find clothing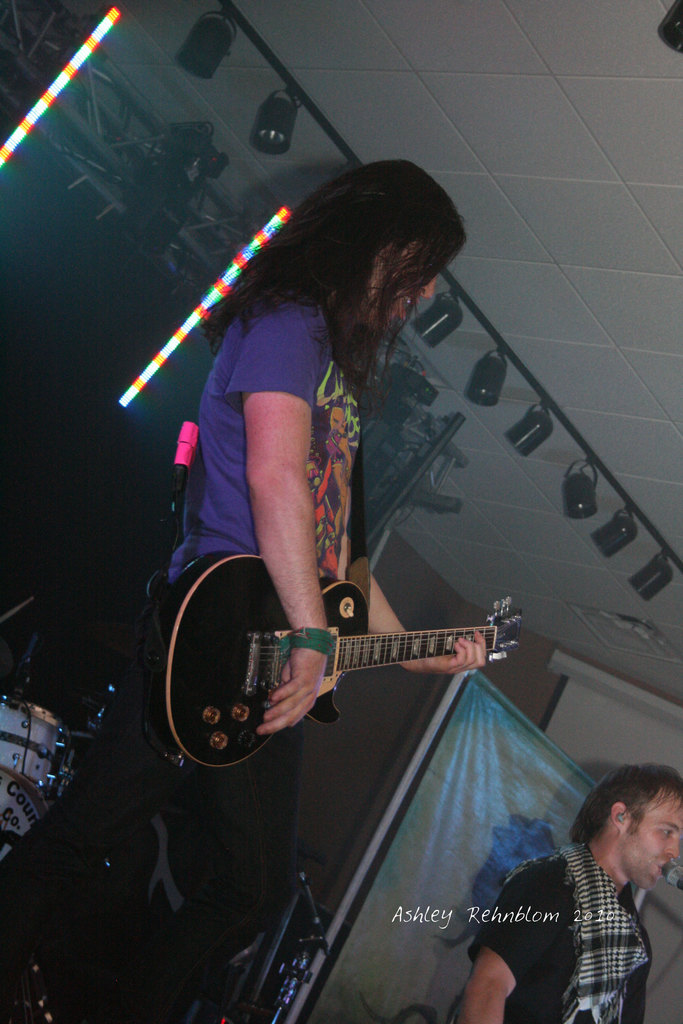
{"x1": 519, "y1": 806, "x2": 682, "y2": 1023}
